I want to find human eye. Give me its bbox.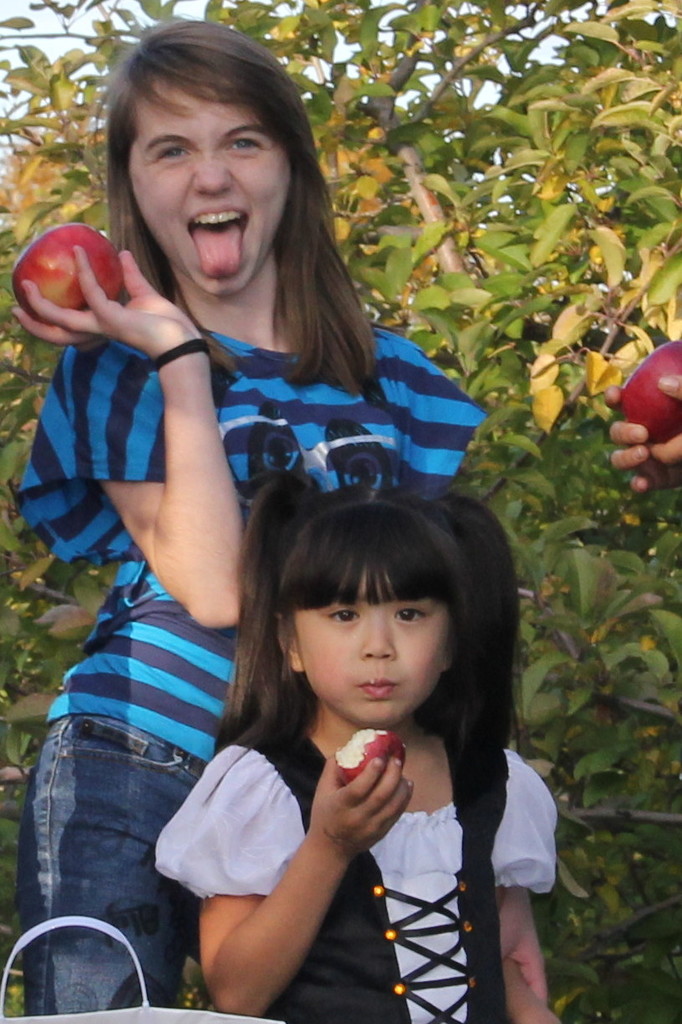
(222,135,264,161).
